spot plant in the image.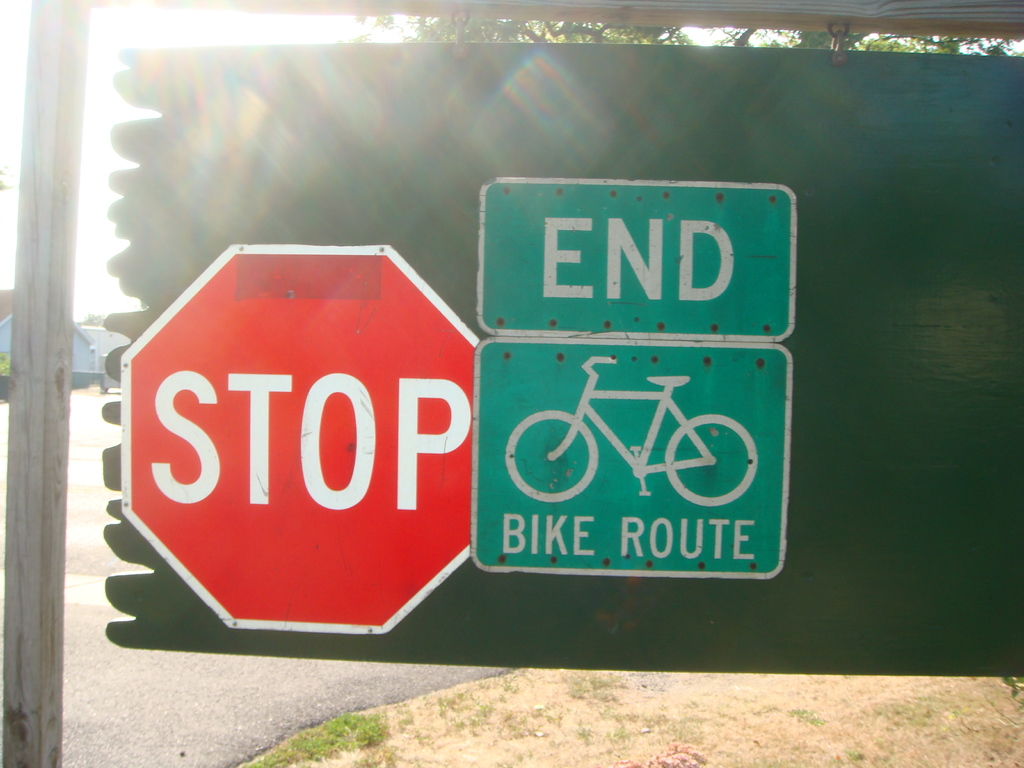
plant found at x1=461, y1=699, x2=510, y2=726.
